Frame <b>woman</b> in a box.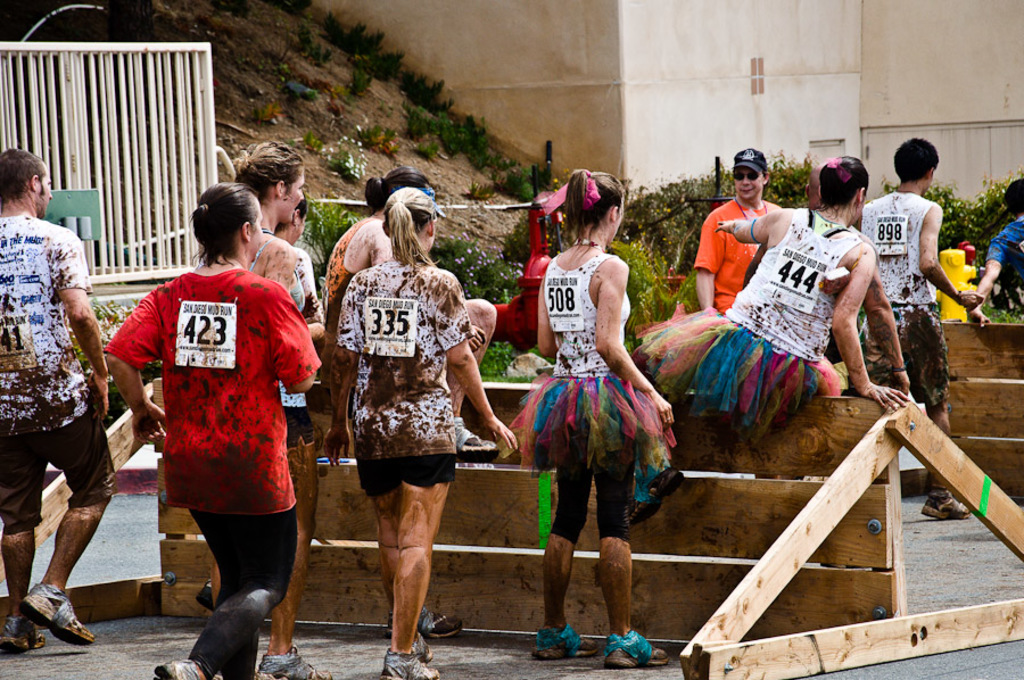
locate(100, 173, 322, 677).
